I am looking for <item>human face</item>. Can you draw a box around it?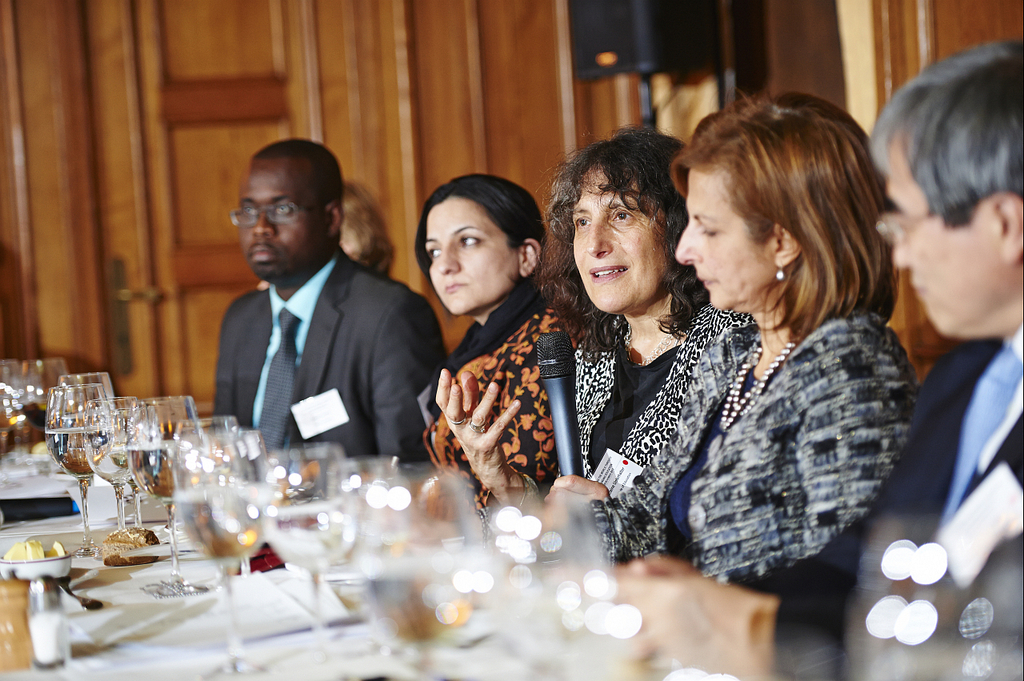
Sure, the bounding box is detection(423, 193, 519, 314).
